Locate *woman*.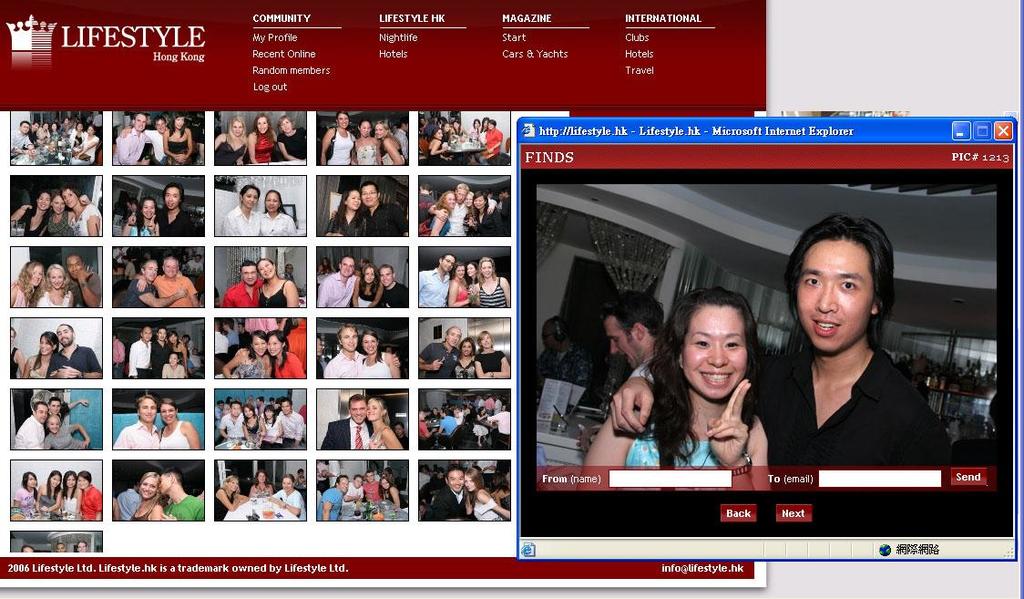
Bounding box: x1=265, y1=331, x2=306, y2=379.
